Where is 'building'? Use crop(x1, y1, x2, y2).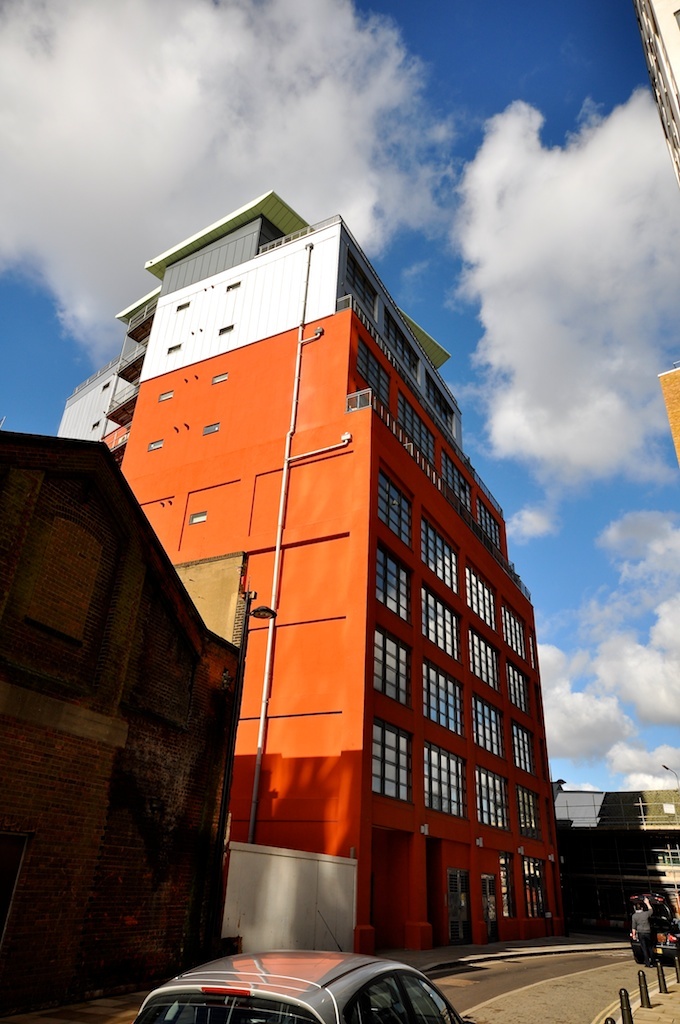
crop(57, 189, 562, 956).
